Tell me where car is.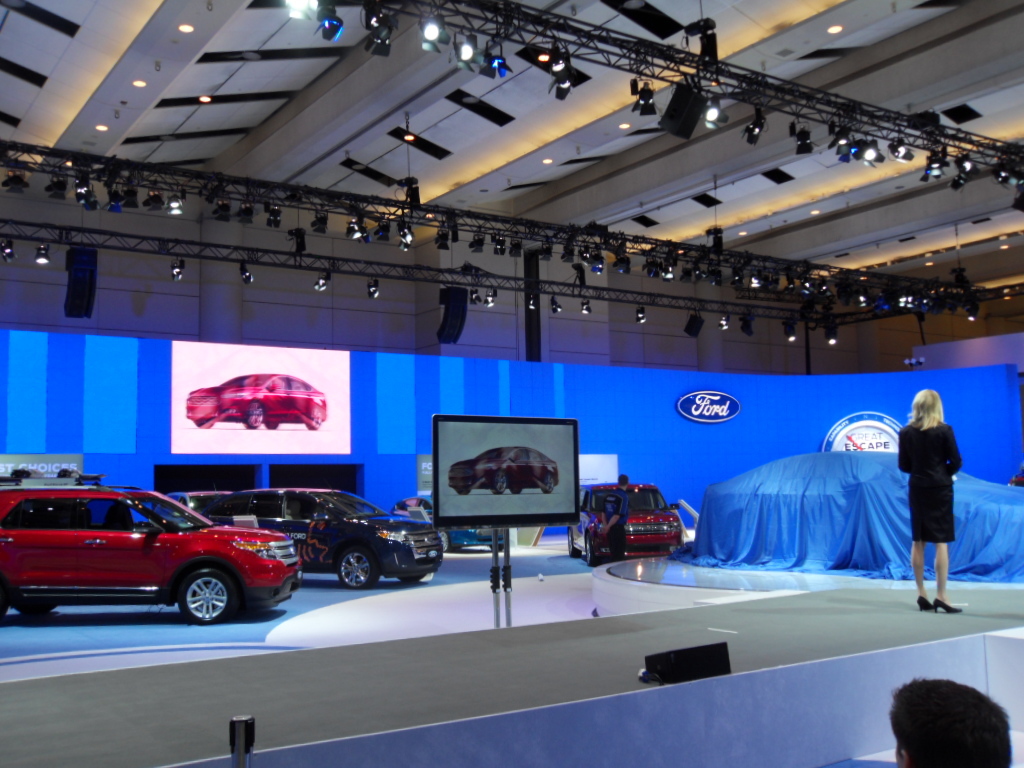
car is at select_region(569, 478, 683, 564).
